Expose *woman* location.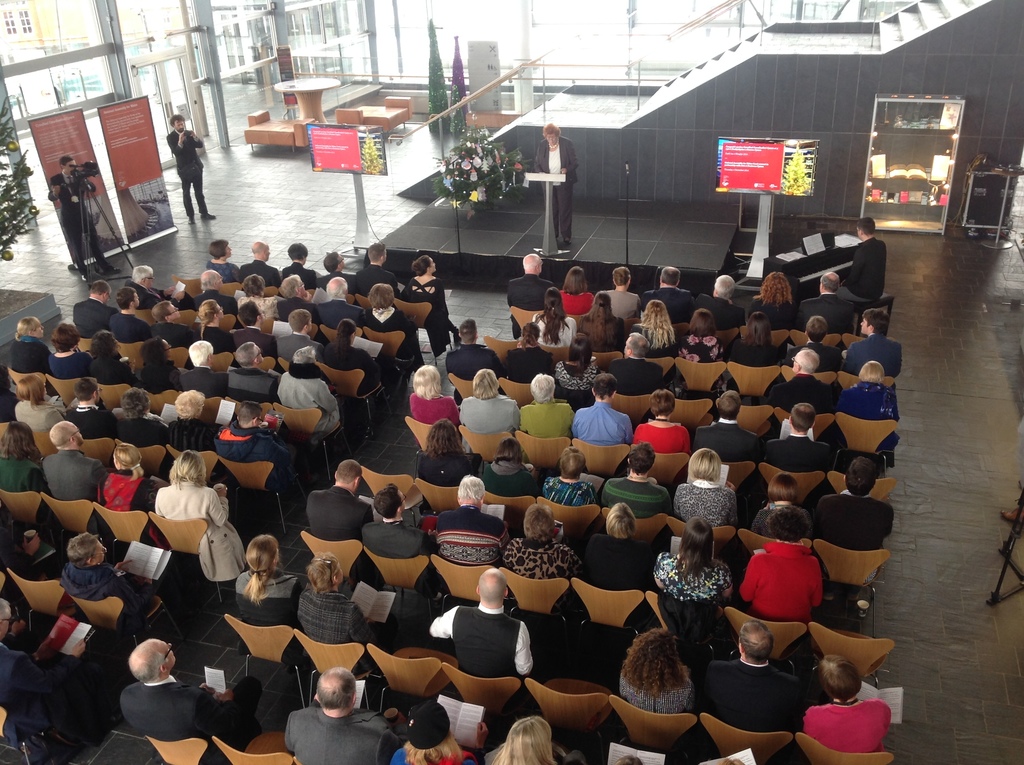
Exposed at 625, 298, 682, 358.
